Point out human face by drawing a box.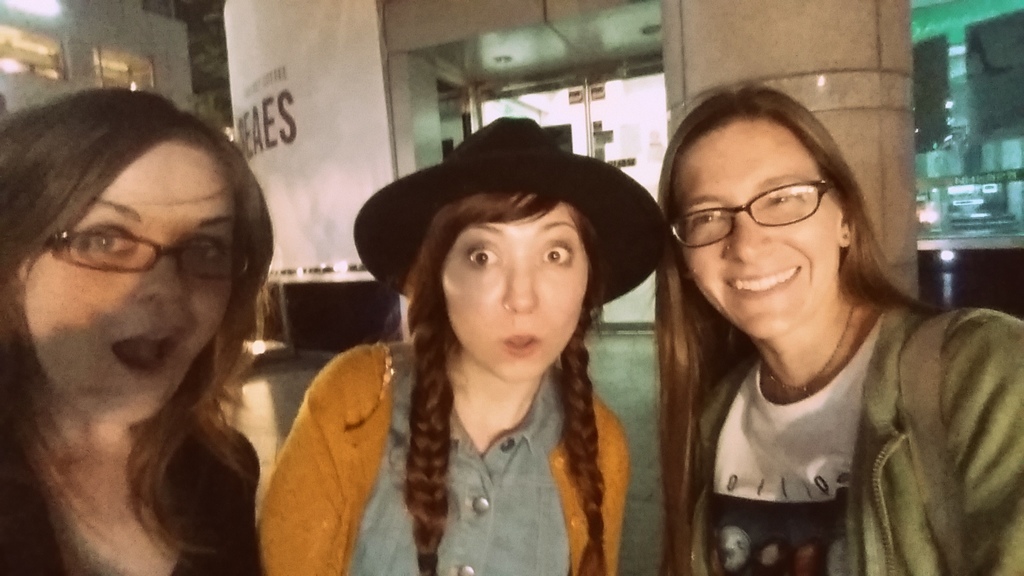
pyautogui.locateOnScreen(444, 198, 586, 385).
